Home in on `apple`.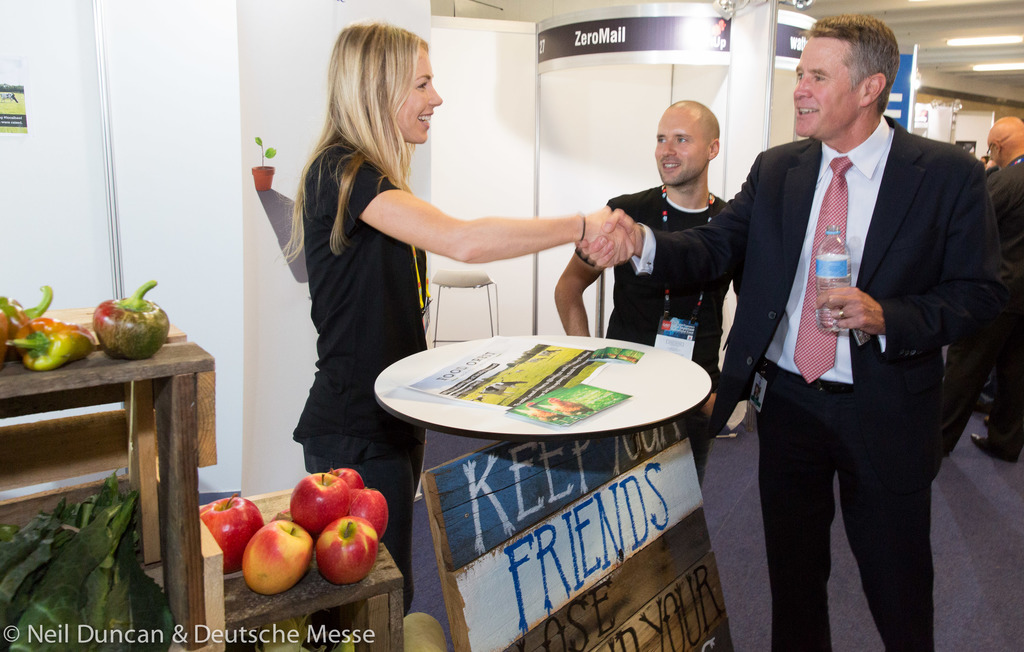
Homed in at l=286, t=472, r=352, b=544.
